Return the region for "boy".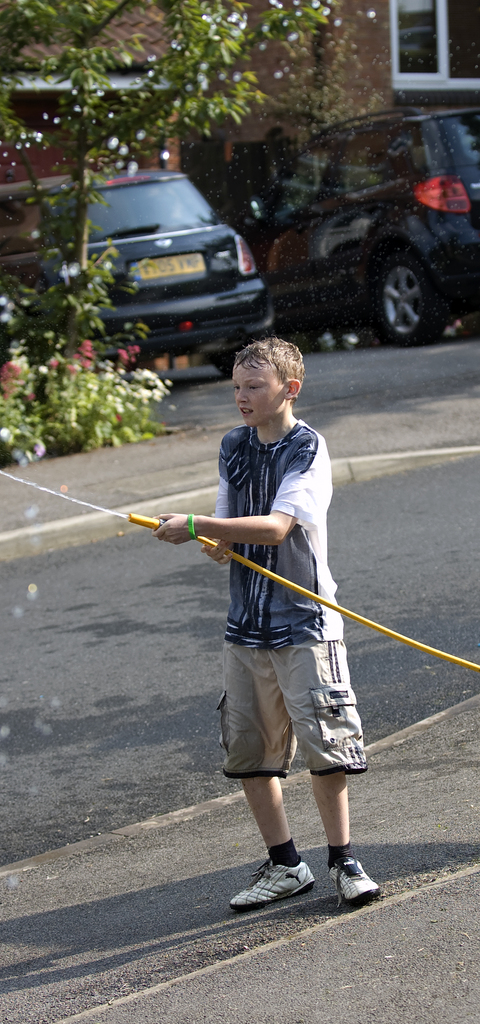
x1=159 y1=346 x2=382 y2=905.
